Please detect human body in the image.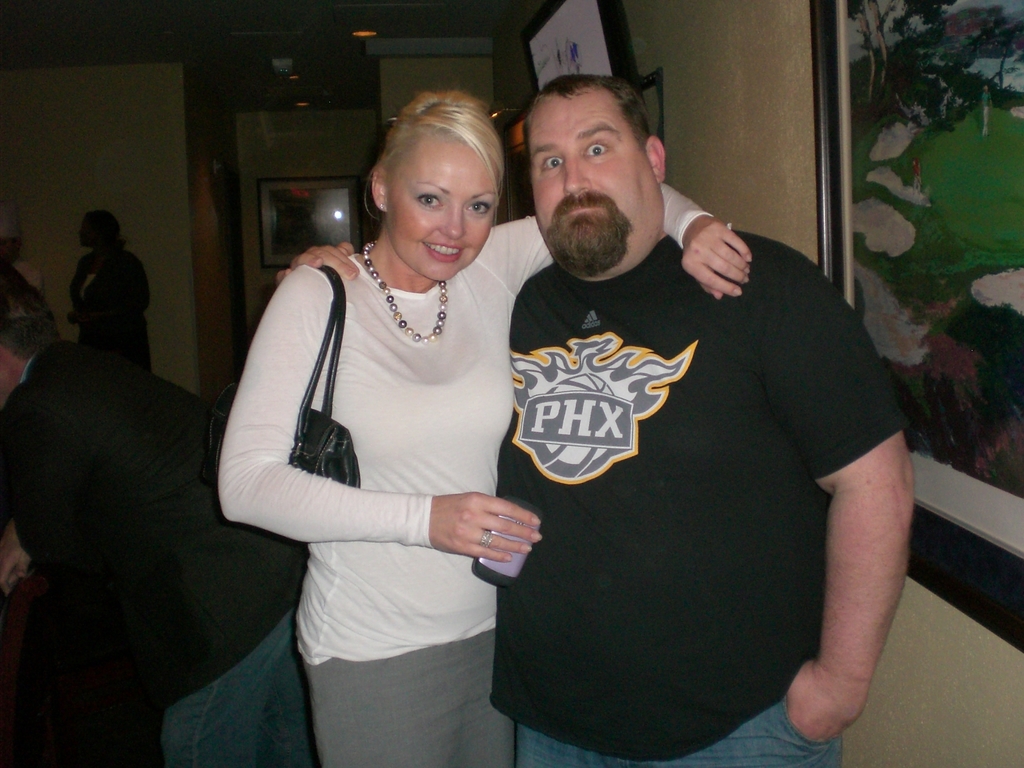
<bbox>214, 182, 752, 767</bbox>.
